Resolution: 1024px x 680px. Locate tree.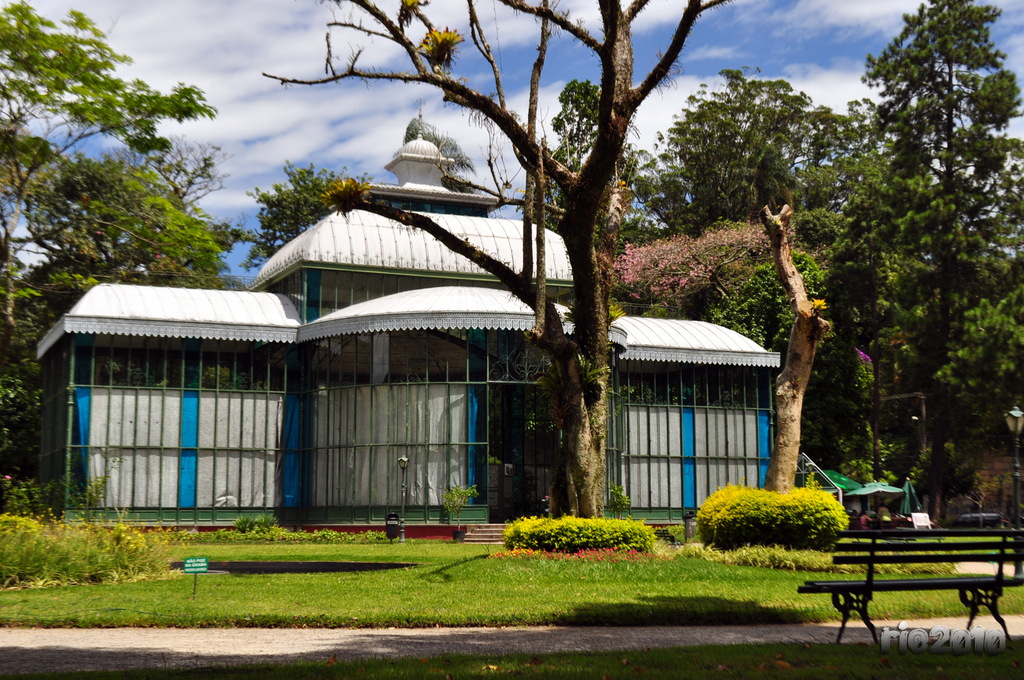
l=684, t=68, r=851, b=233.
